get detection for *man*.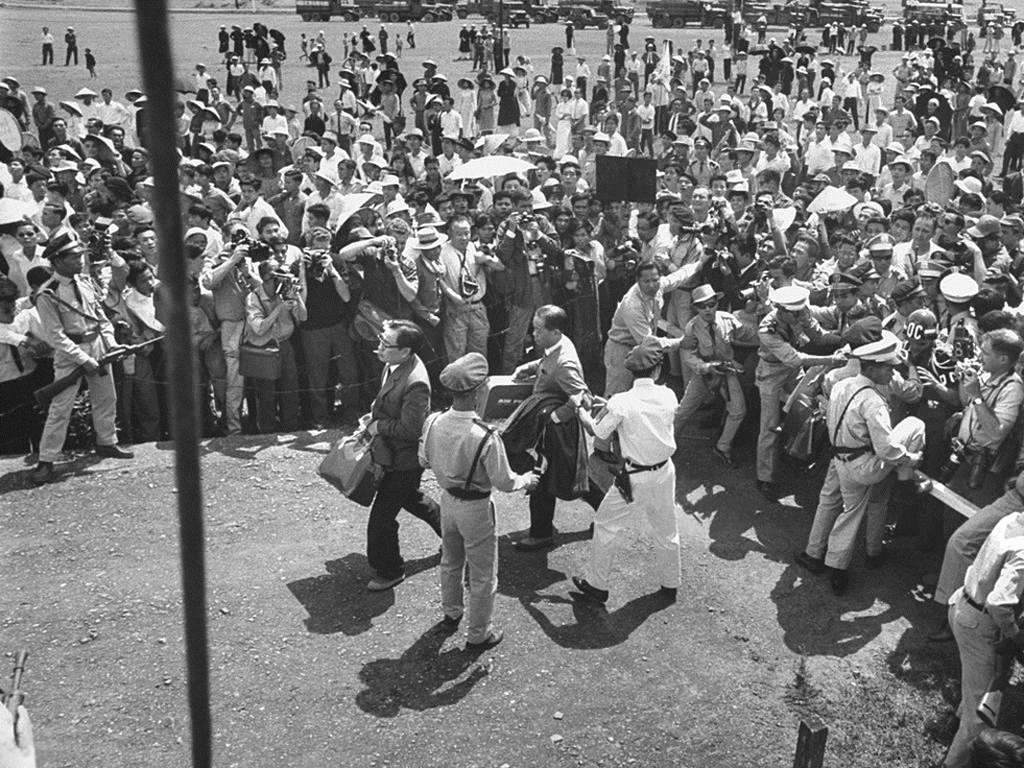
Detection: 127 217 158 277.
